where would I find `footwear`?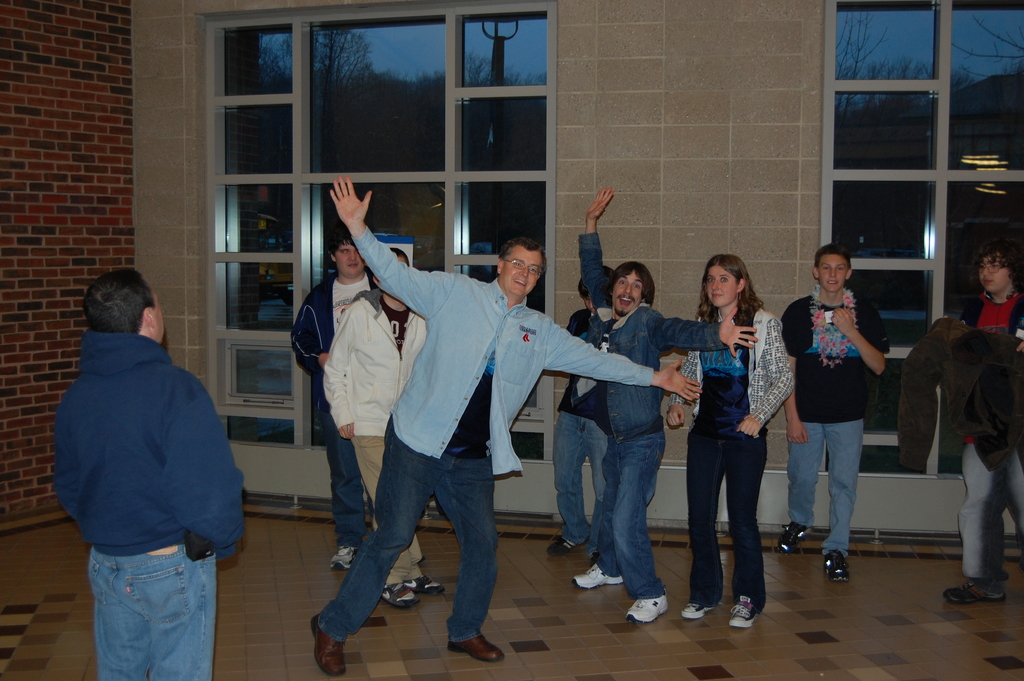
At BBox(543, 526, 589, 557).
